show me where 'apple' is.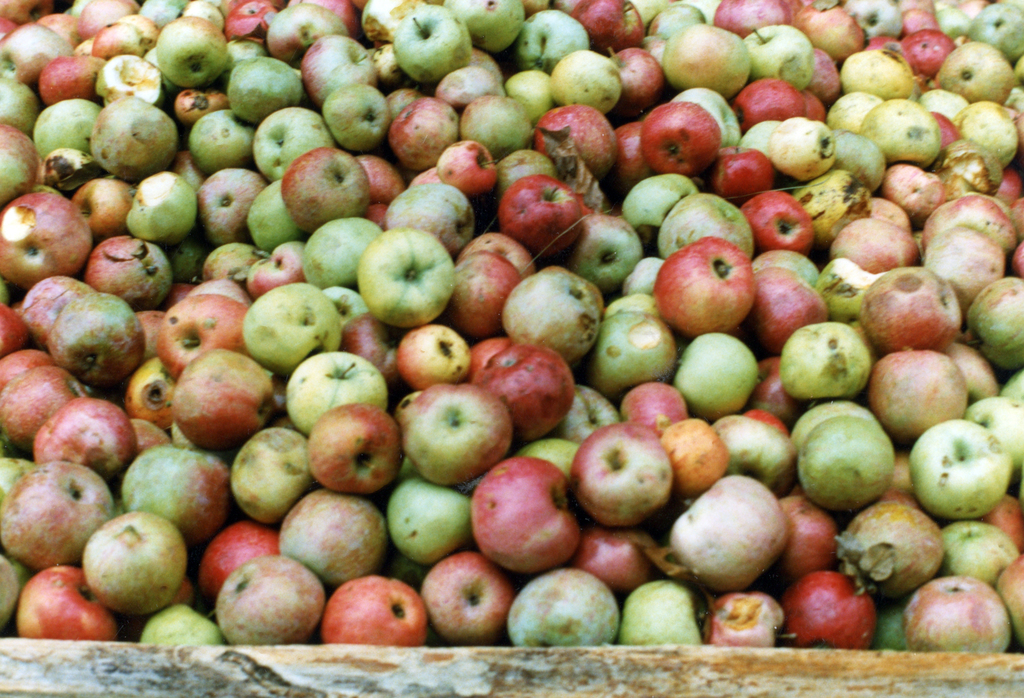
'apple' is at (651,227,767,335).
